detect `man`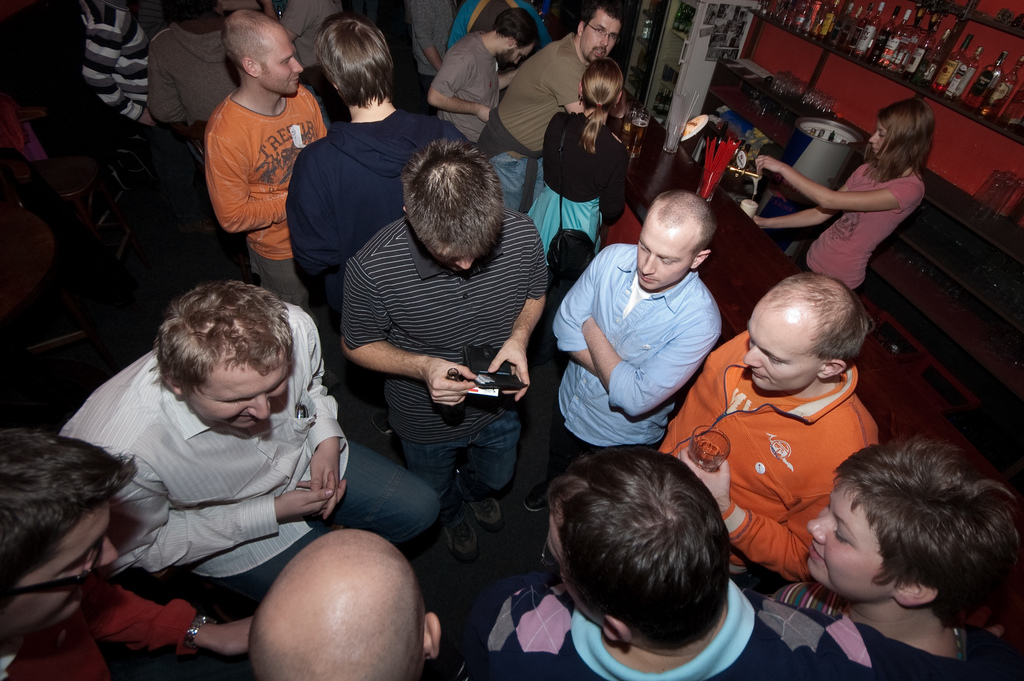
detection(317, 143, 566, 577)
